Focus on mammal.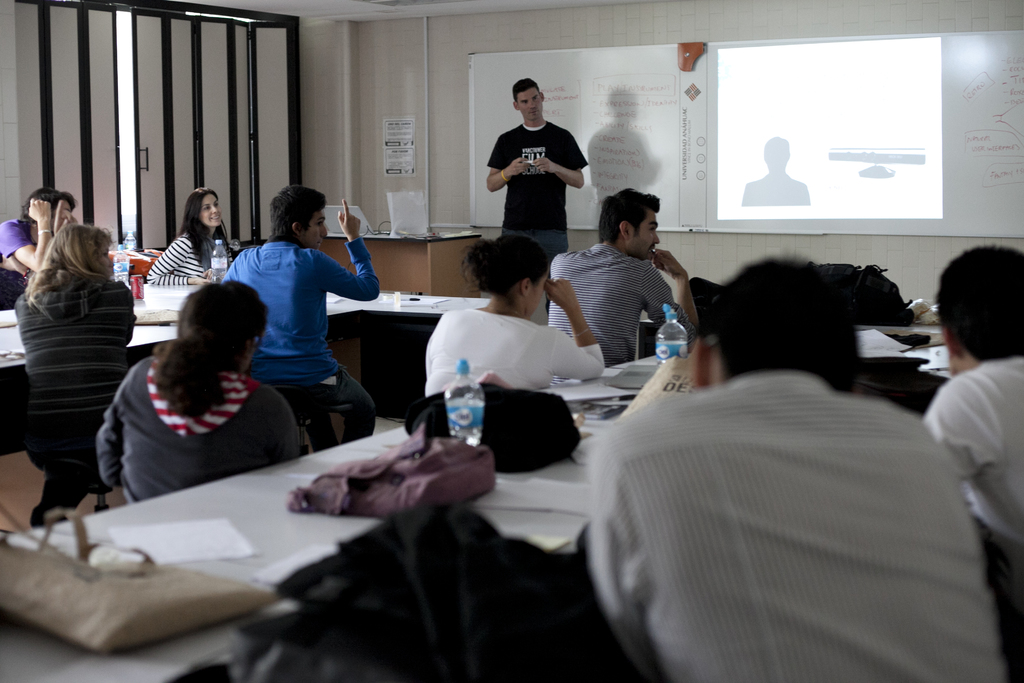
Focused at [141, 188, 235, 283].
